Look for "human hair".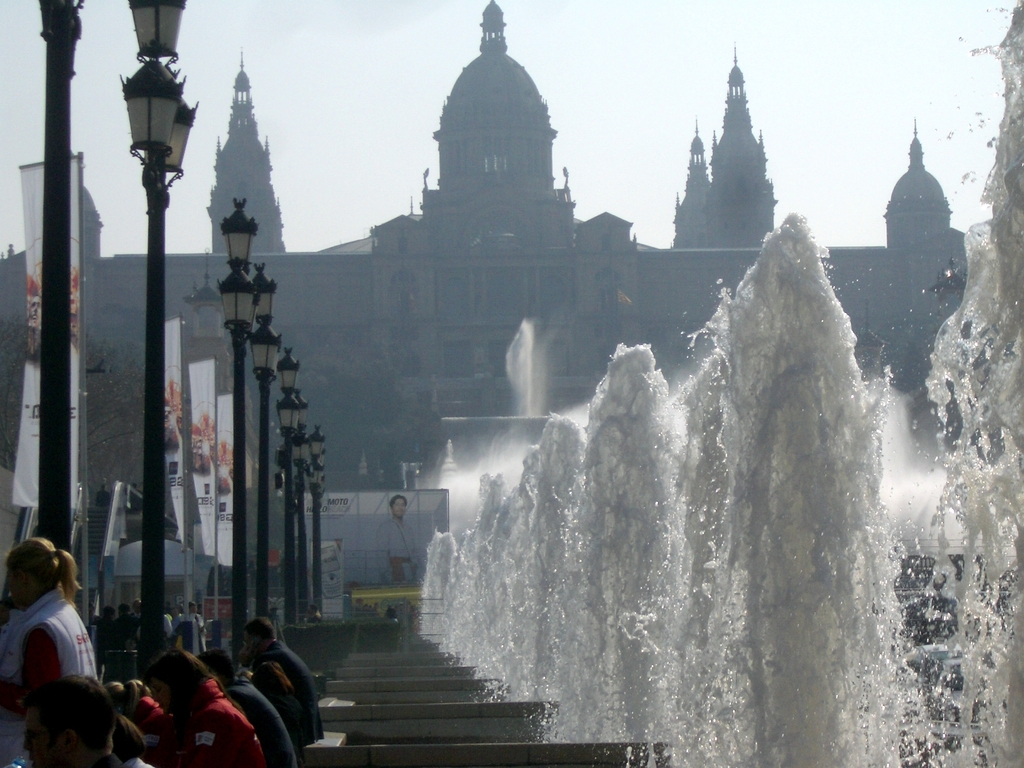
Found: pyautogui.locateOnScreen(144, 648, 243, 707).
